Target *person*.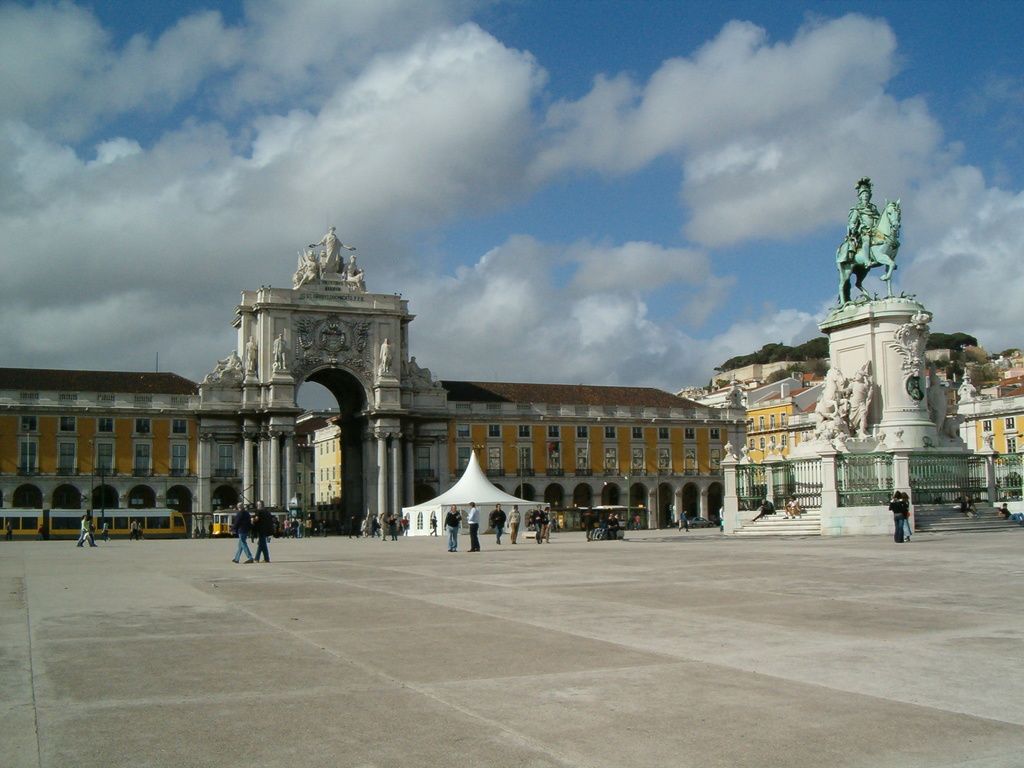
Target region: BBox(504, 502, 517, 549).
